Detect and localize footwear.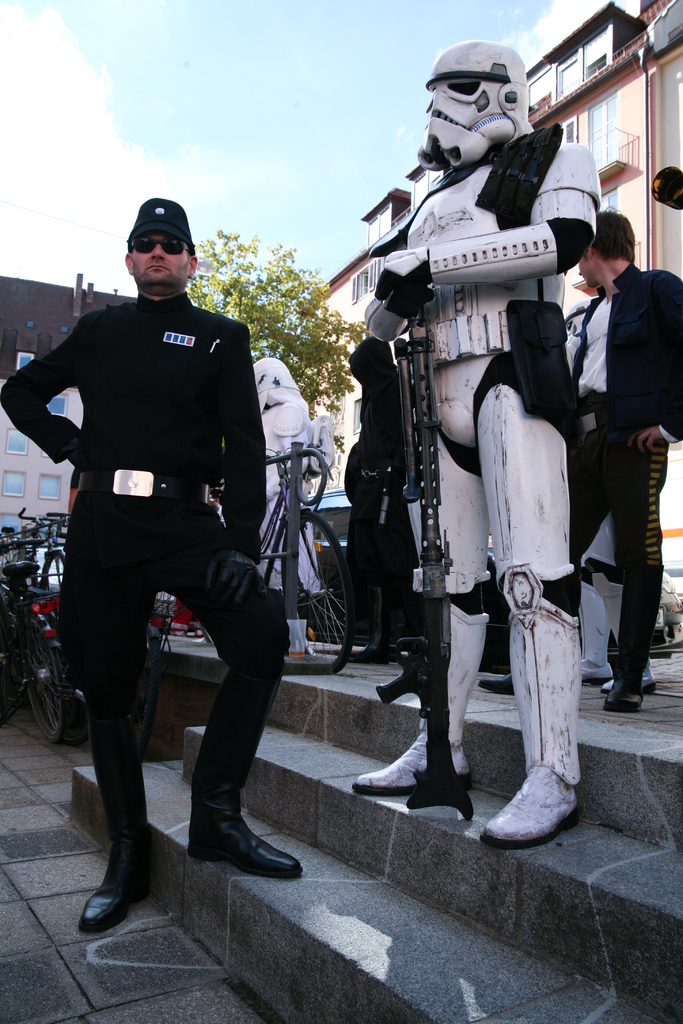
Localized at rect(349, 646, 391, 666).
